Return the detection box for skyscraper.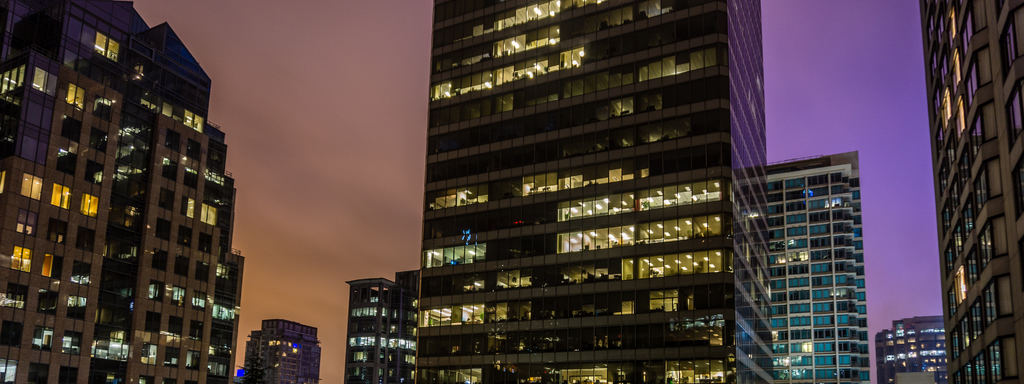
detection(730, 124, 896, 383).
